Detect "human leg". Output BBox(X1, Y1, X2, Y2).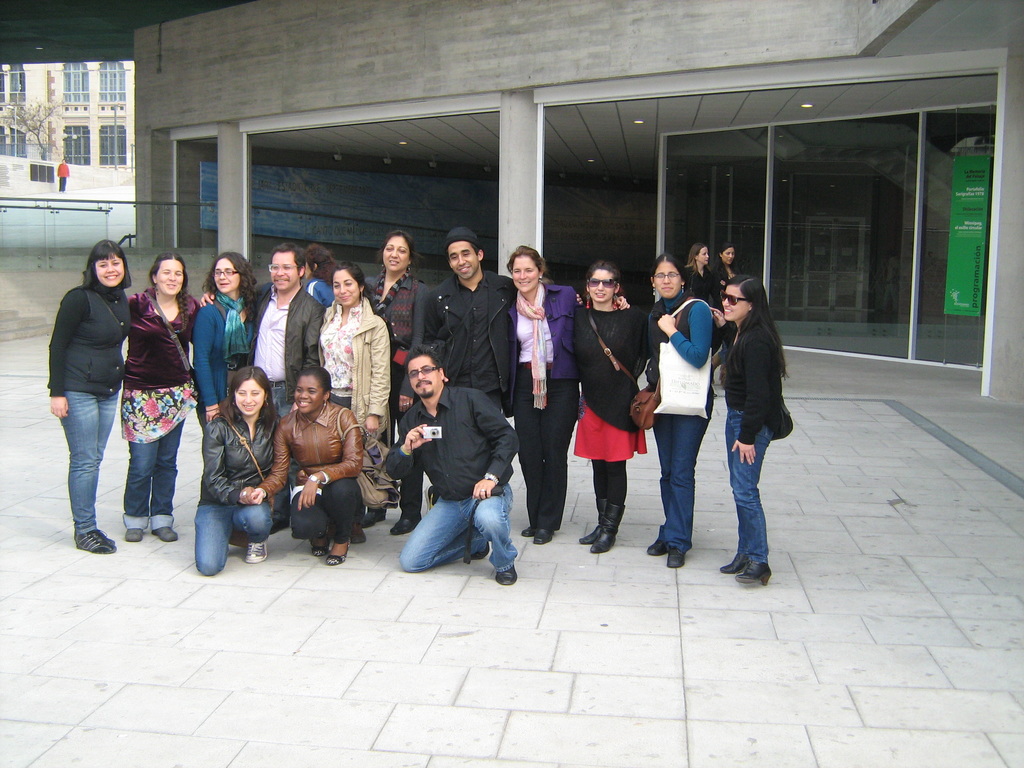
BBox(391, 454, 418, 534).
